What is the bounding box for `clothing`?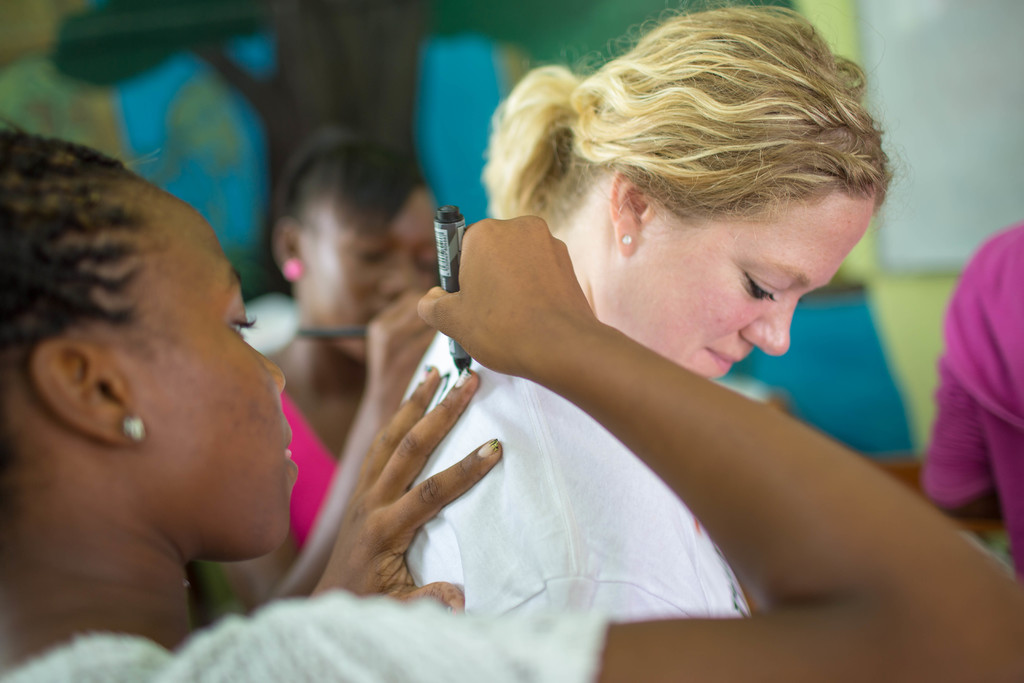
283:392:339:551.
